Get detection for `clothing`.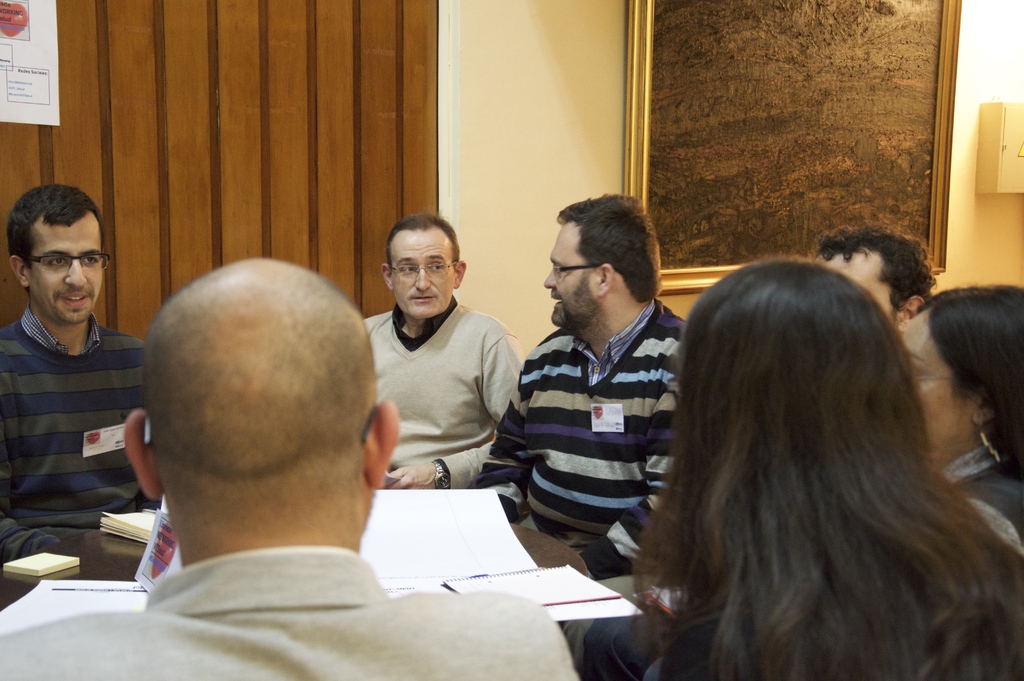
Detection: rect(0, 546, 578, 680).
